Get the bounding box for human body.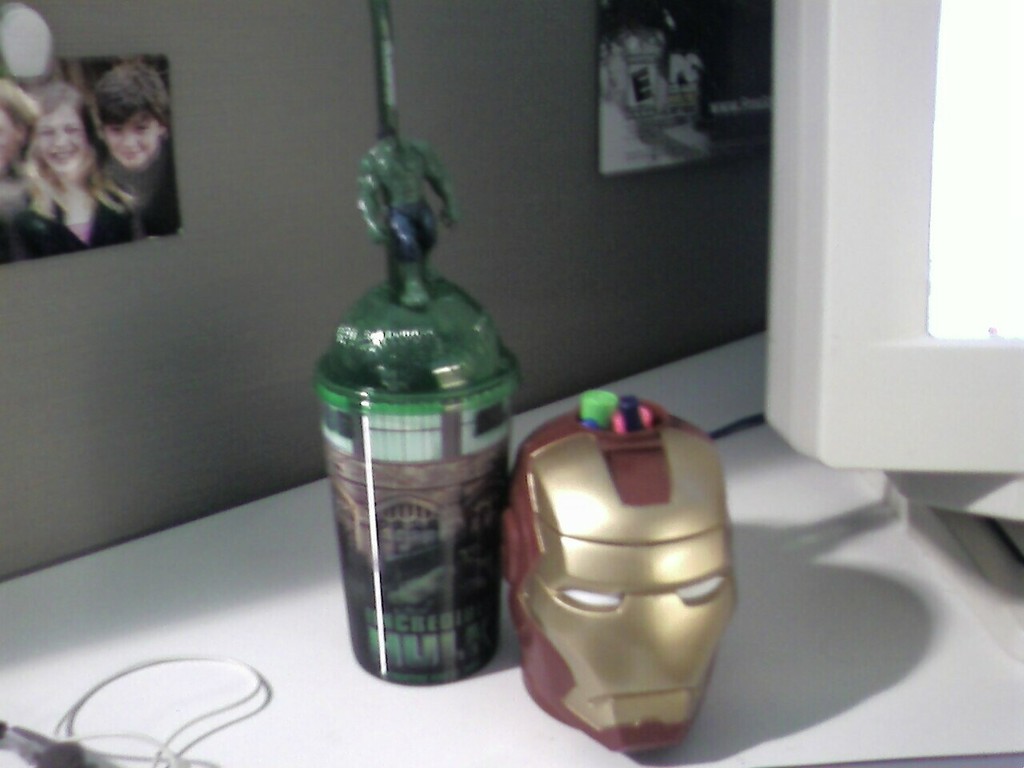
[x1=10, y1=59, x2=145, y2=238].
